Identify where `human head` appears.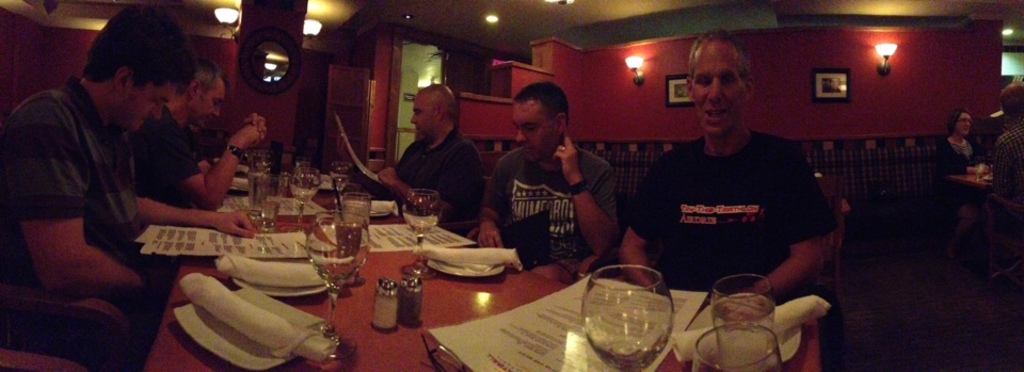
Appears at left=953, top=110, right=972, bottom=138.
